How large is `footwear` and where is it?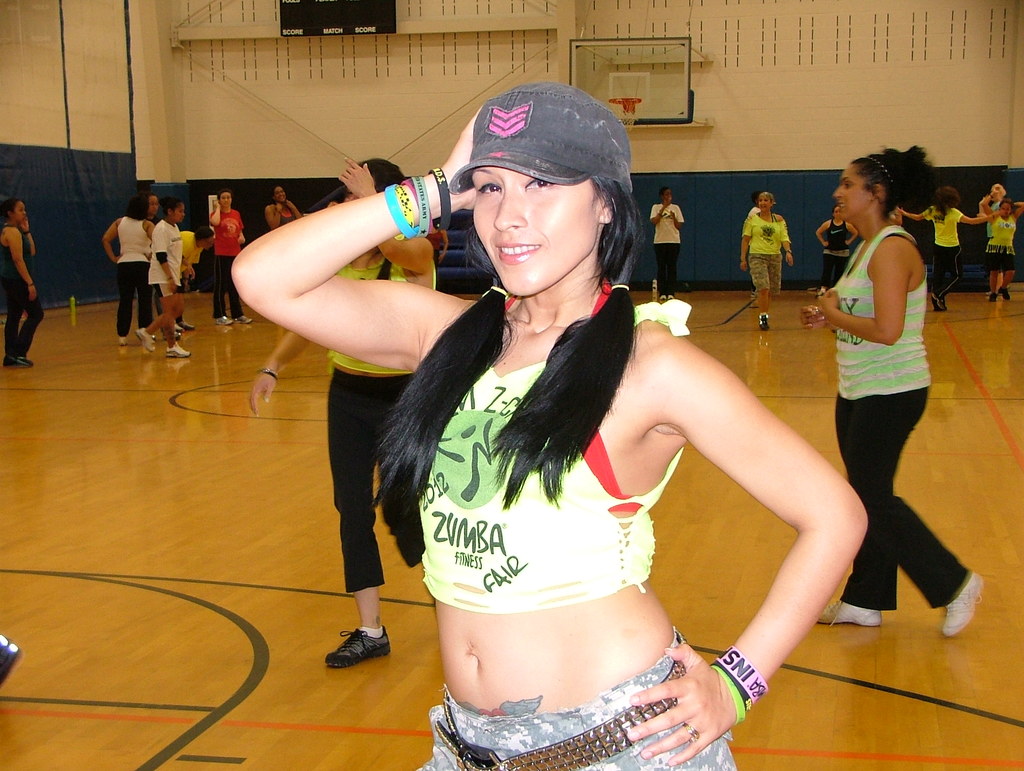
Bounding box: left=750, top=310, right=770, bottom=334.
